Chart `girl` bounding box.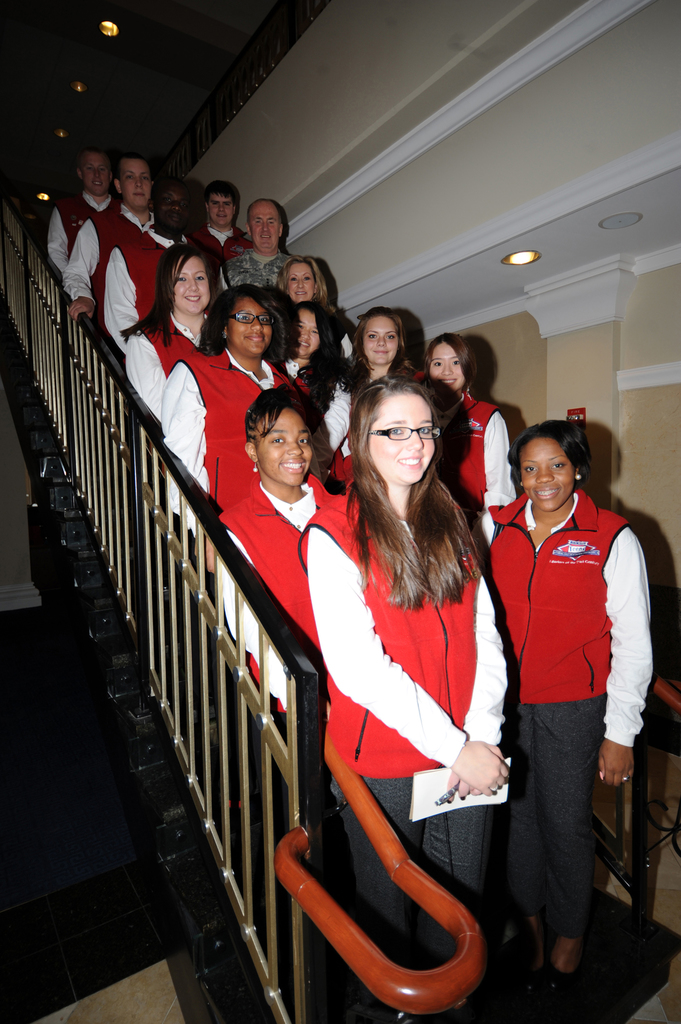
Charted: [415, 332, 515, 522].
